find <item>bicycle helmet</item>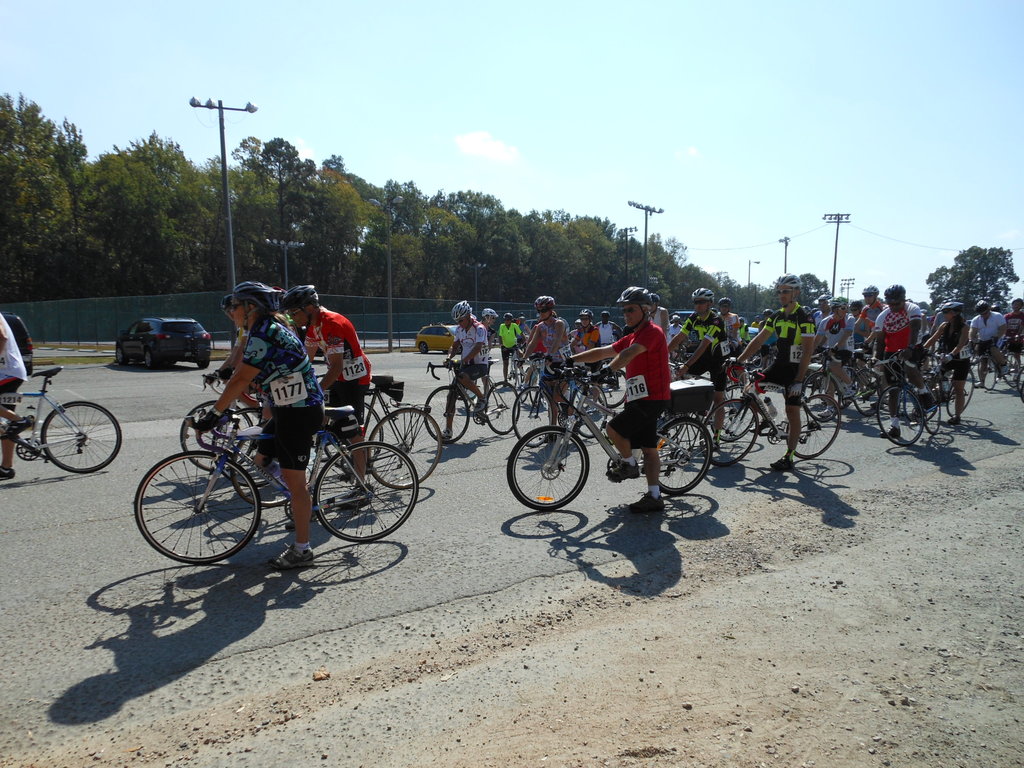
<bbox>538, 296, 555, 311</bbox>
